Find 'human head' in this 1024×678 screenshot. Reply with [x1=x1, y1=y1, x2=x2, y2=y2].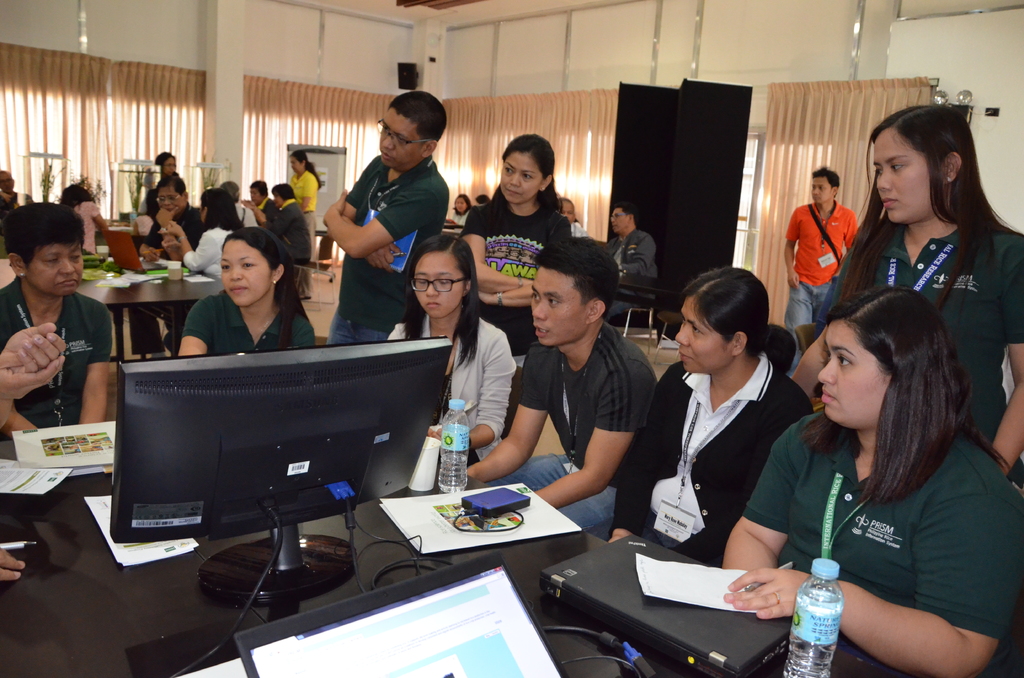
[x1=471, y1=192, x2=492, y2=208].
